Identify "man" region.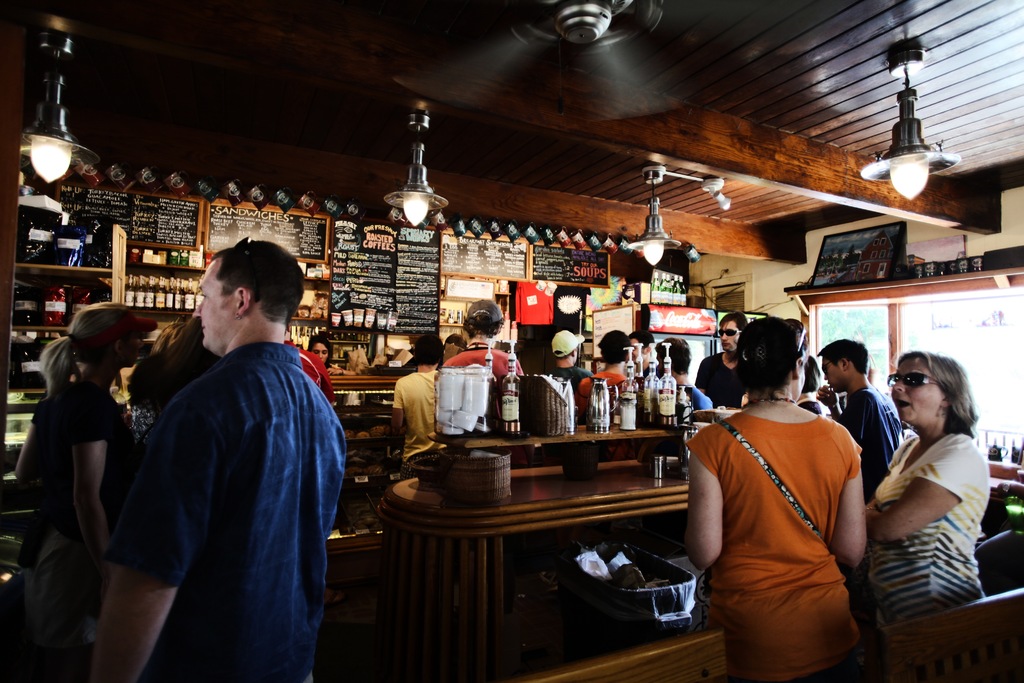
Region: 444/299/521/372.
